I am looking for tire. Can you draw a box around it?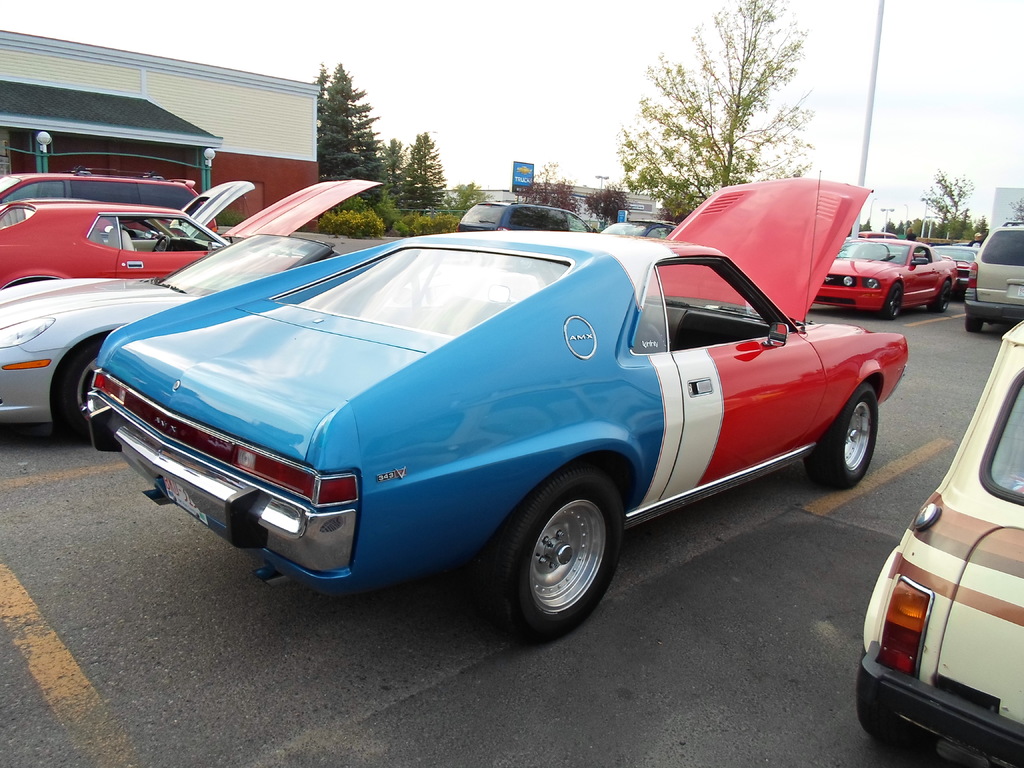
Sure, the bounding box is region(934, 281, 950, 310).
